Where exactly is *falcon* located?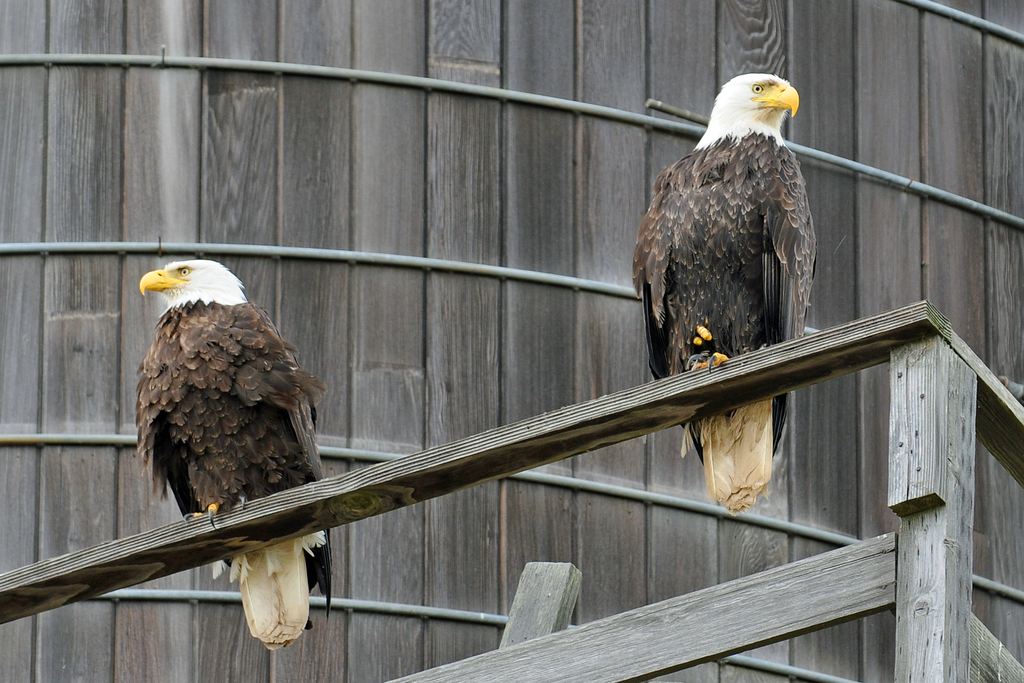
Its bounding box is [x1=633, y1=75, x2=818, y2=514].
